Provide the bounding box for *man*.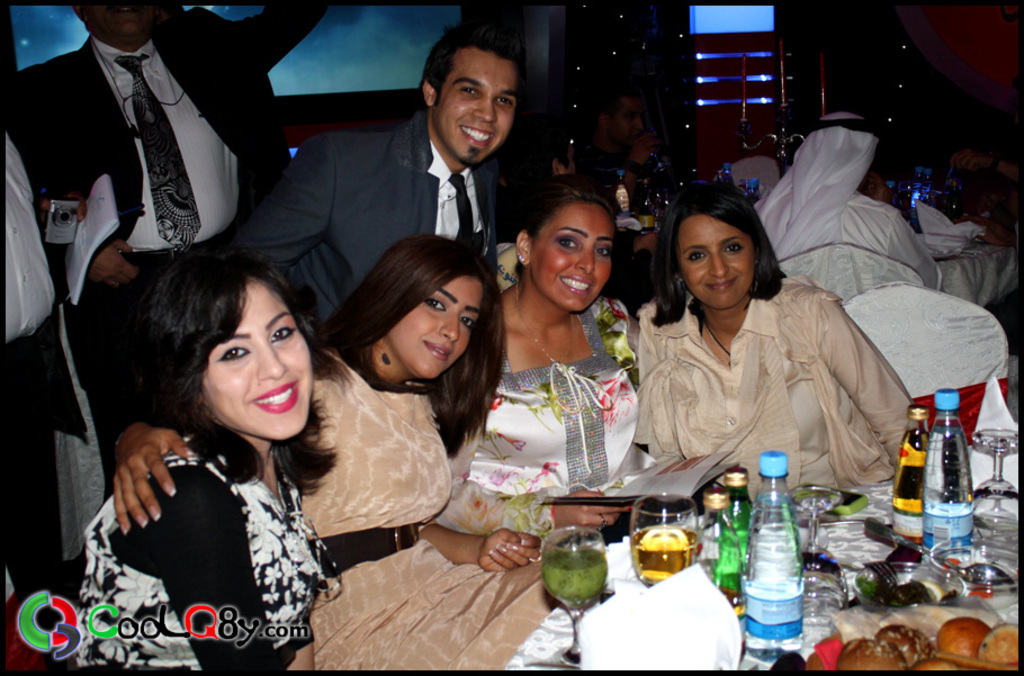
BBox(581, 81, 663, 189).
